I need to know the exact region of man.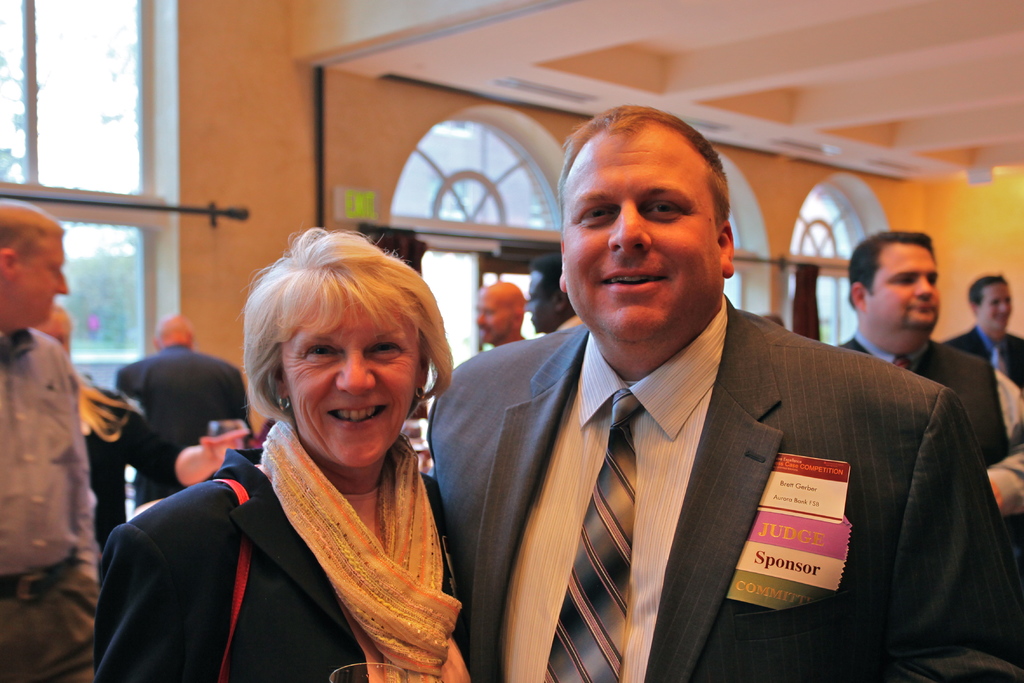
Region: left=479, top=279, right=528, bottom=354.
